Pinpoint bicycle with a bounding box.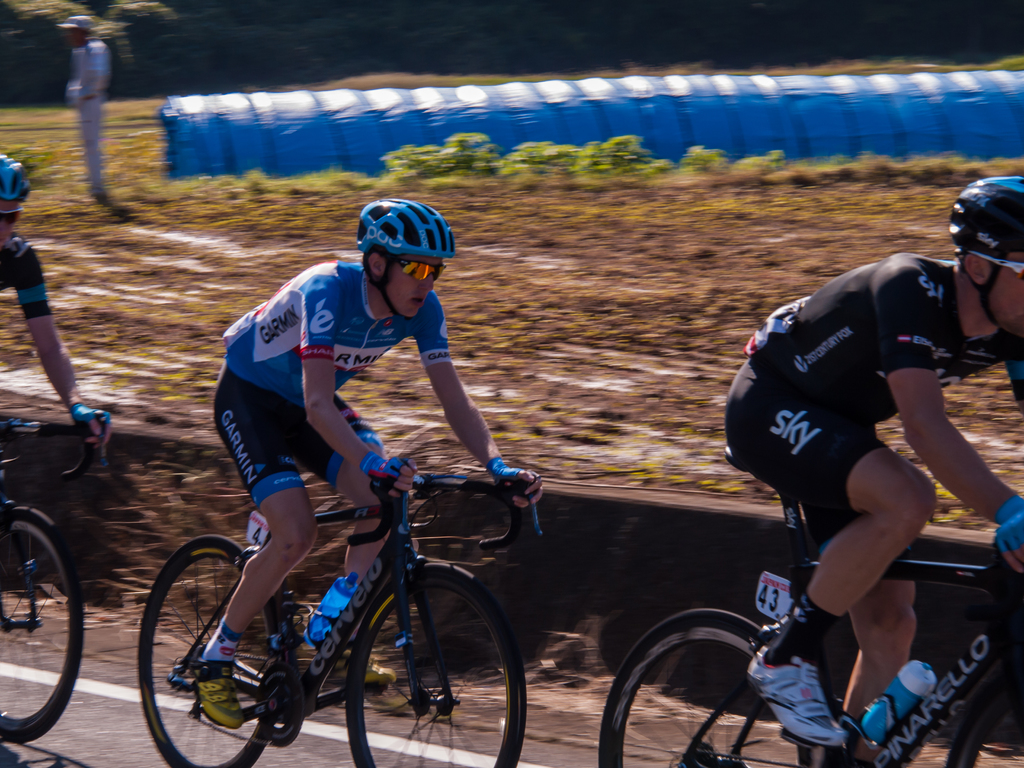
select_region(596, 442, 1023, 767).
